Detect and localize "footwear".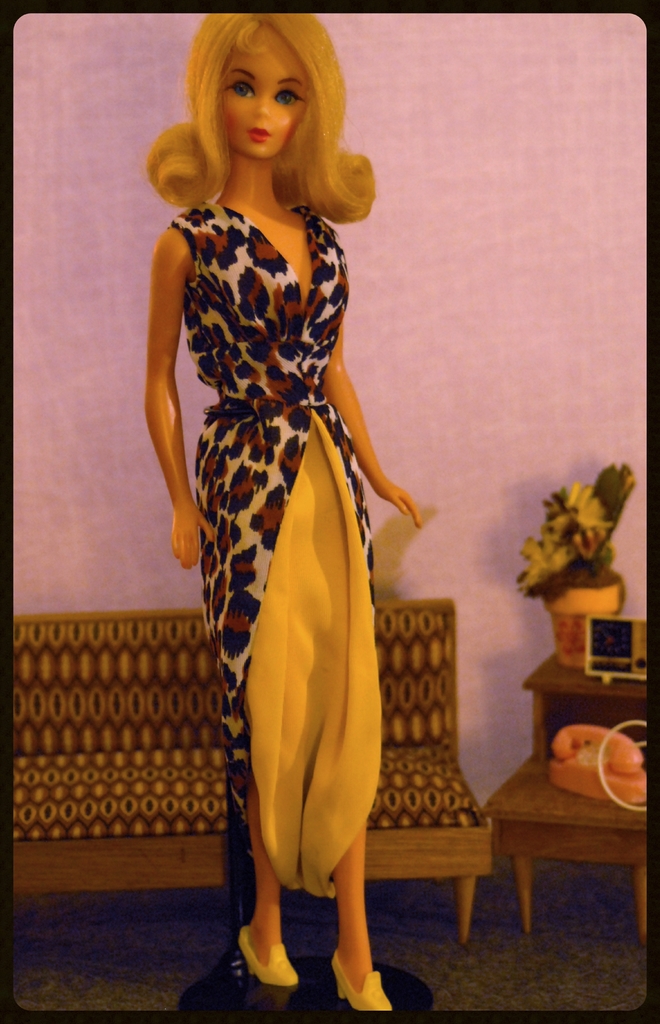
Localized at bbox=[232, 933, 311, 1006].
